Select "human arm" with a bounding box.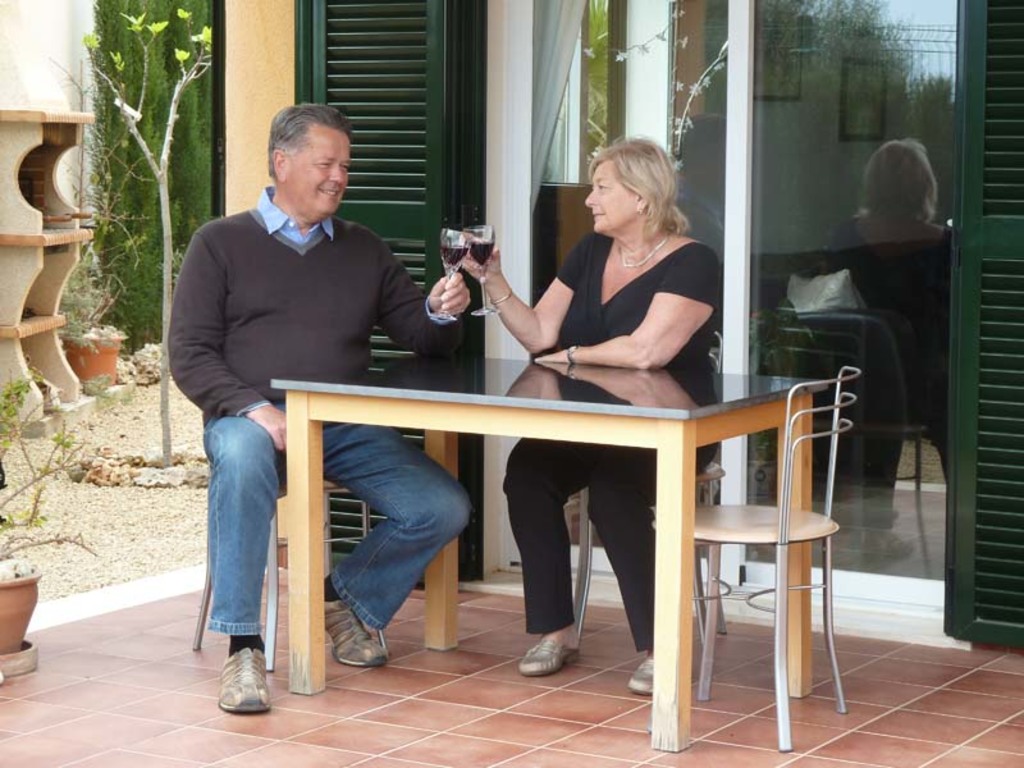
box=[486, 255, 580, 364].
